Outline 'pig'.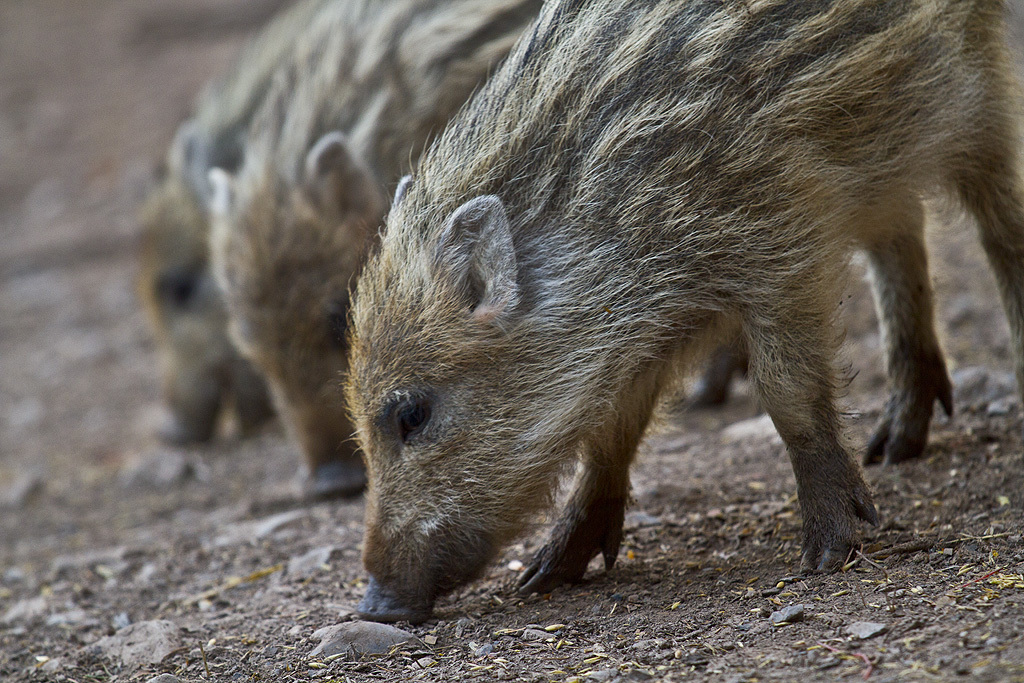
Outline: {"x1": 203, "y1": 0, "x2": 744, "y2": 500}.
